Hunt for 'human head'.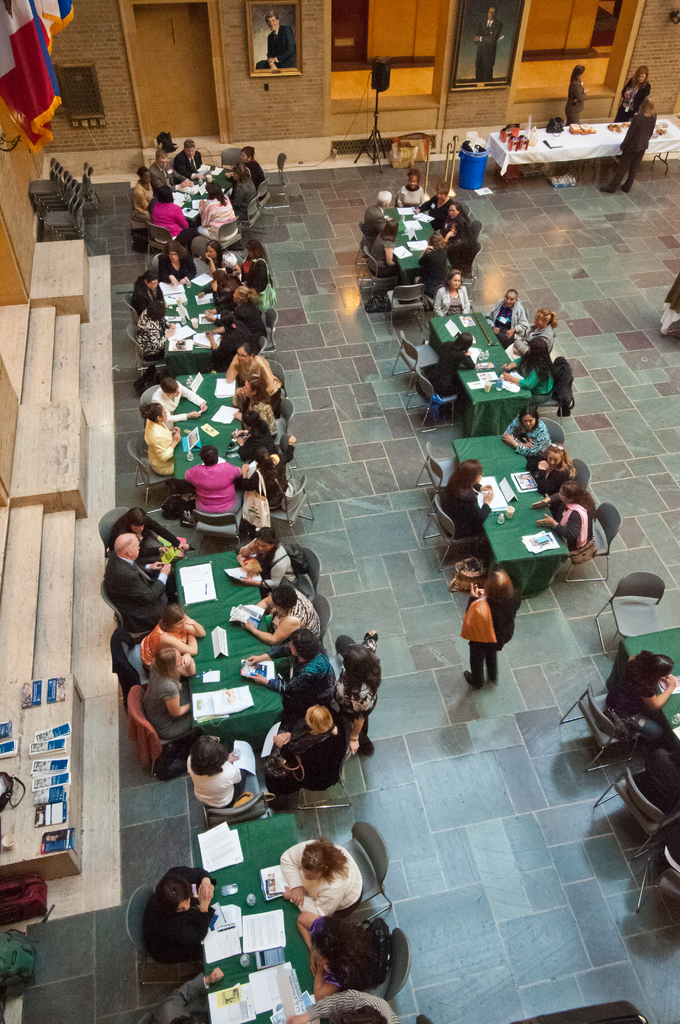
Hunted down at <region>234, 342, 255, 366</region>.
